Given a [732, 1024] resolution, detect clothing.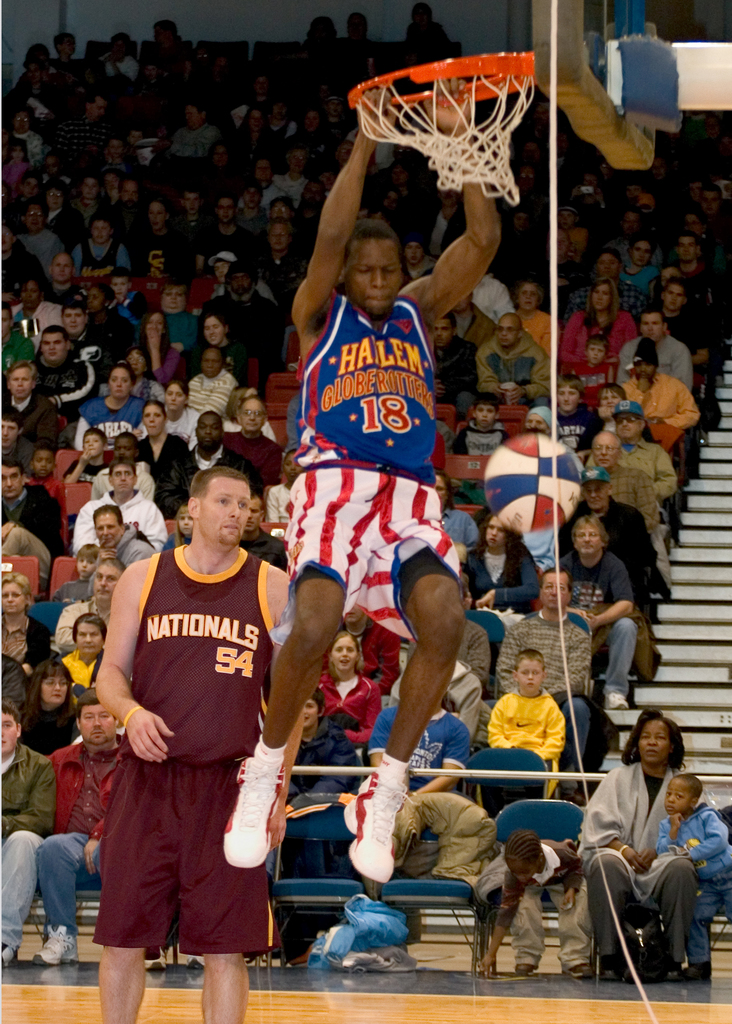
[x1=451, y1=304, x2=497, y2=336].
